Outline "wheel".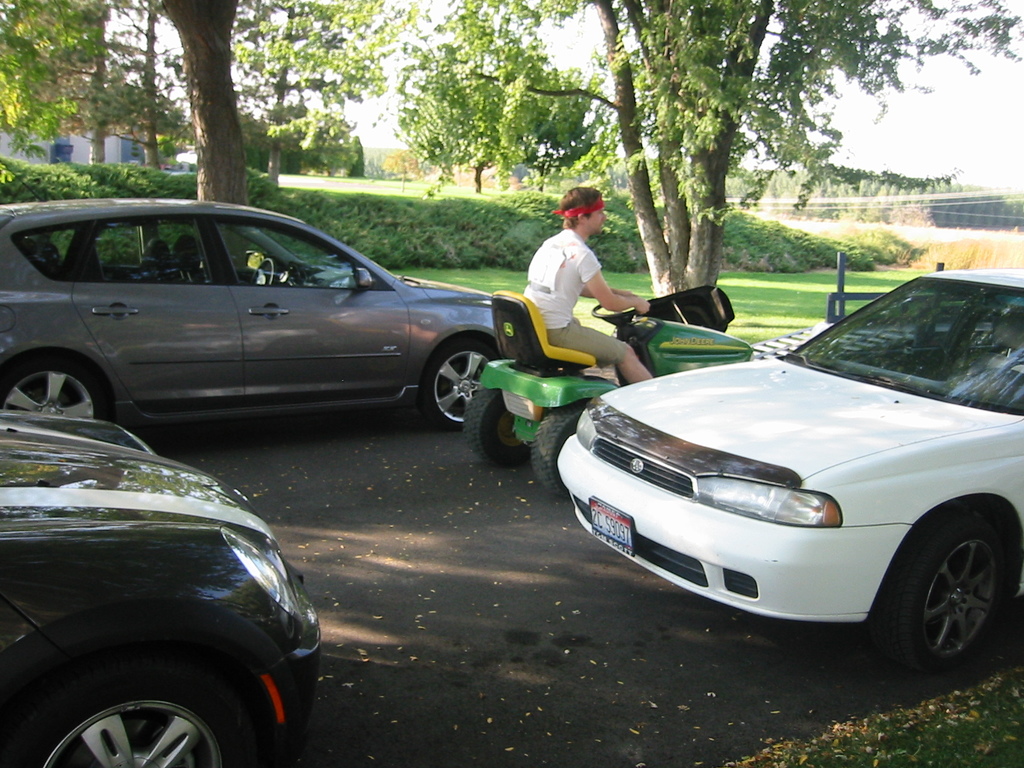
Outline: BBox(881, 530, 1020, 677).
